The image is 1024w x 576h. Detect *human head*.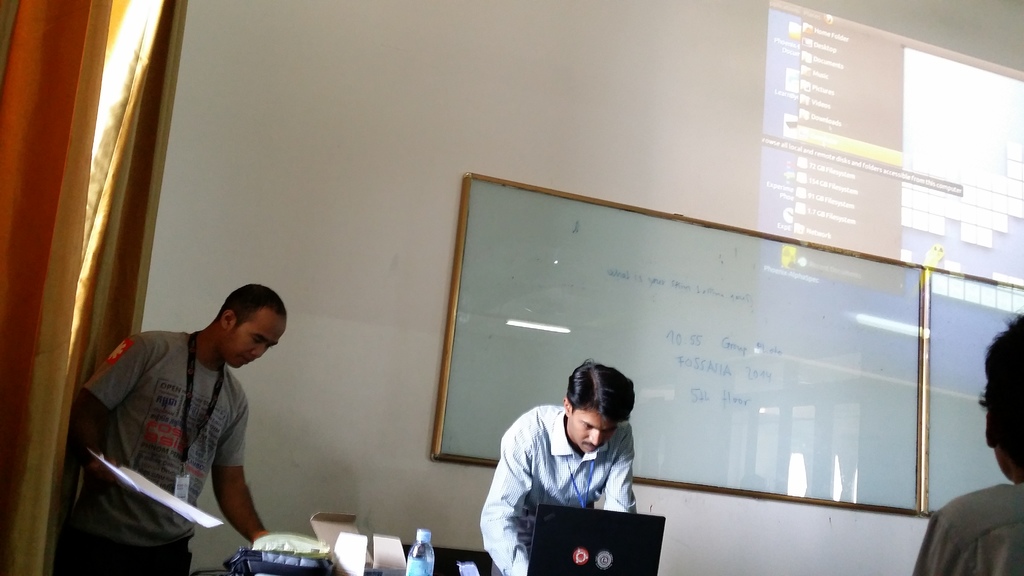
Detection: region(189, 282, 291, 373).
